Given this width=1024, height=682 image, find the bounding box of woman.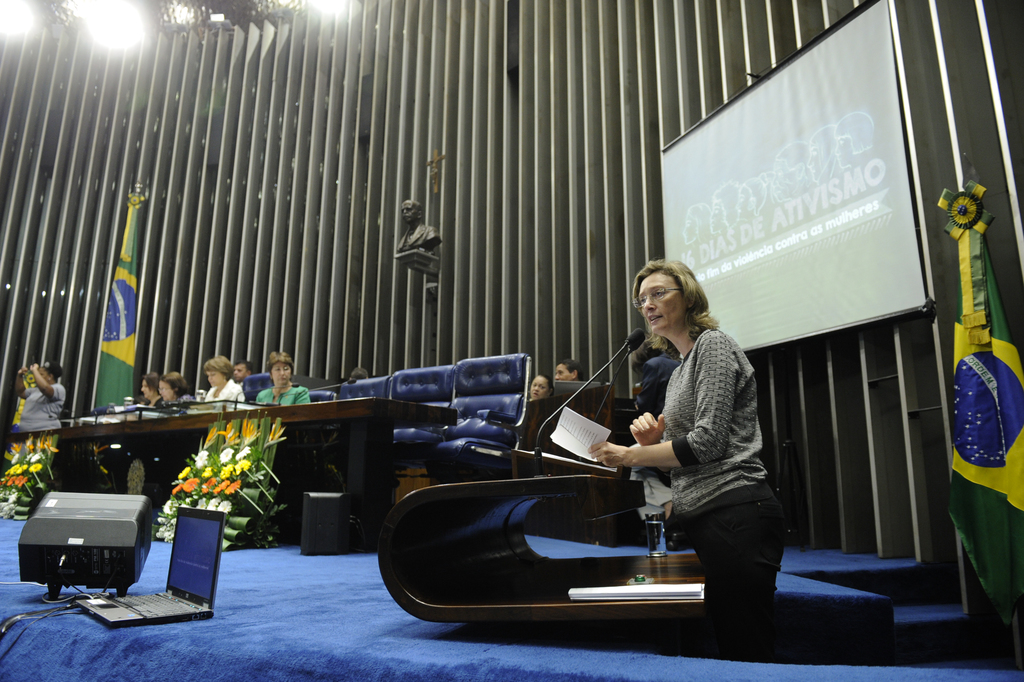
rect(159, 373, 190, 412).
